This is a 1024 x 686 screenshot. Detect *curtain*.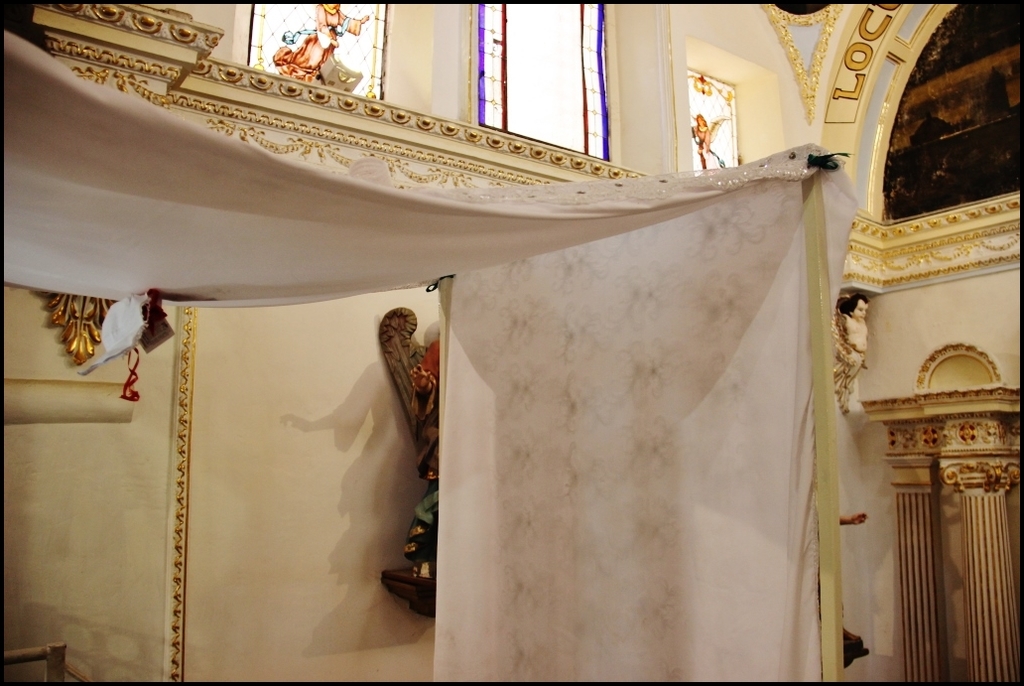
x1=428, y1=166, x2=842, y2=685.
